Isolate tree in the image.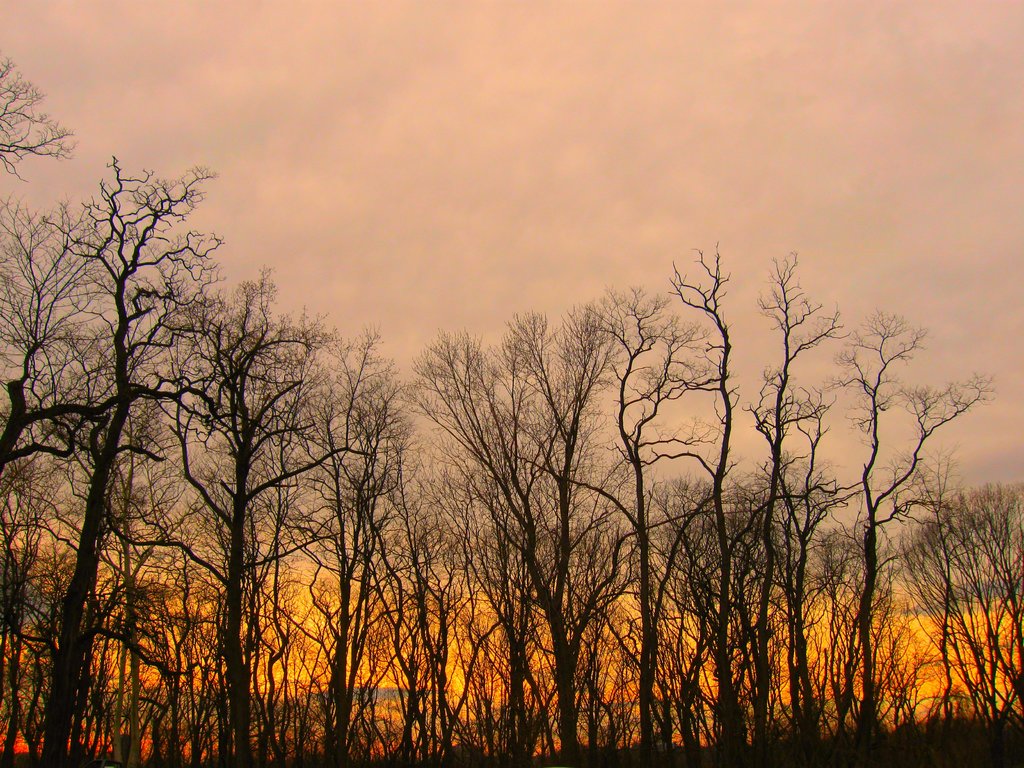
Isolated region: (890, 476, 1023, 767).
